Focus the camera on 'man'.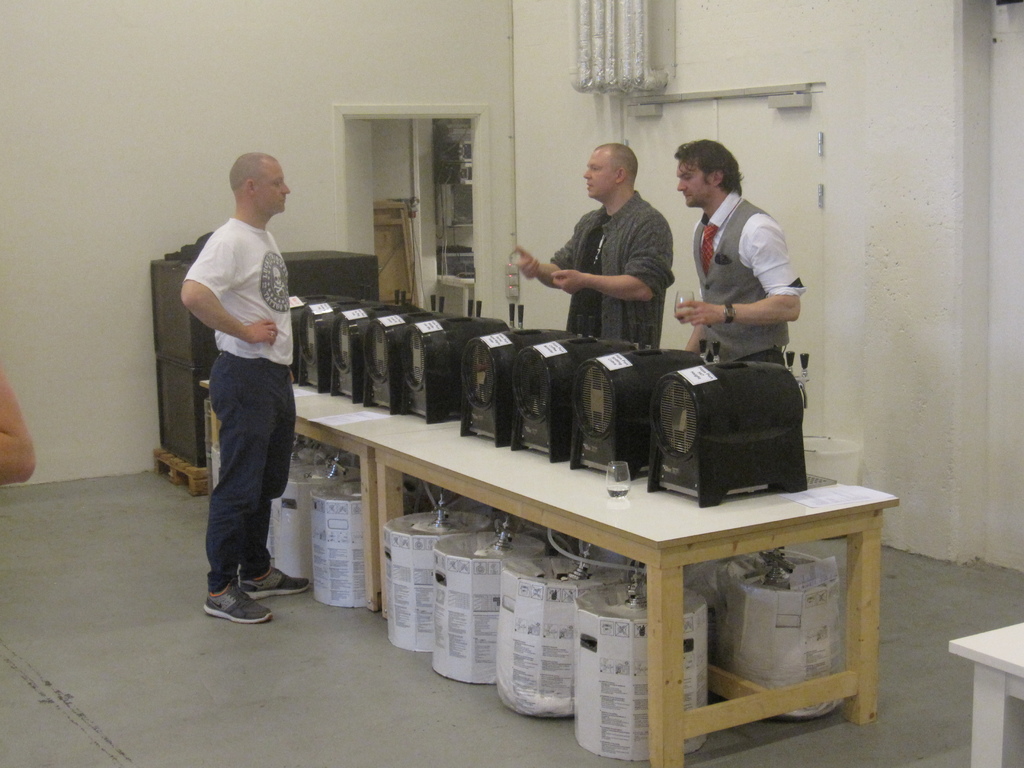
Focus region: bbox=(170, 142, 315, 638).
